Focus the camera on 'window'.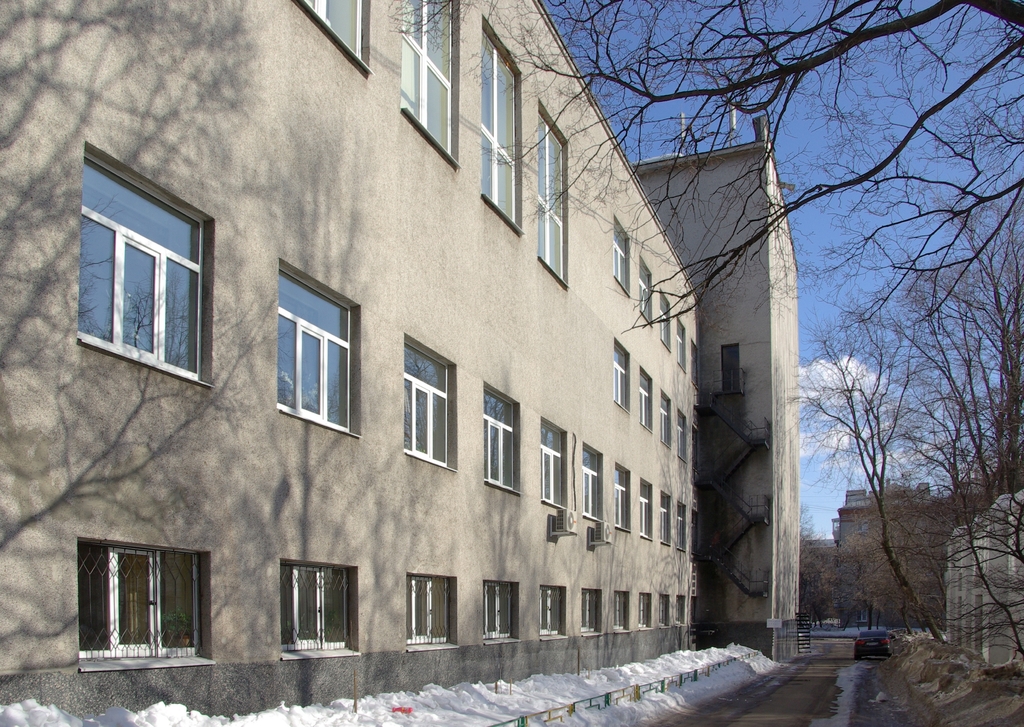
Focus region: {"left": 659, "top": 492, "right": 669, "bottom": 547}.
